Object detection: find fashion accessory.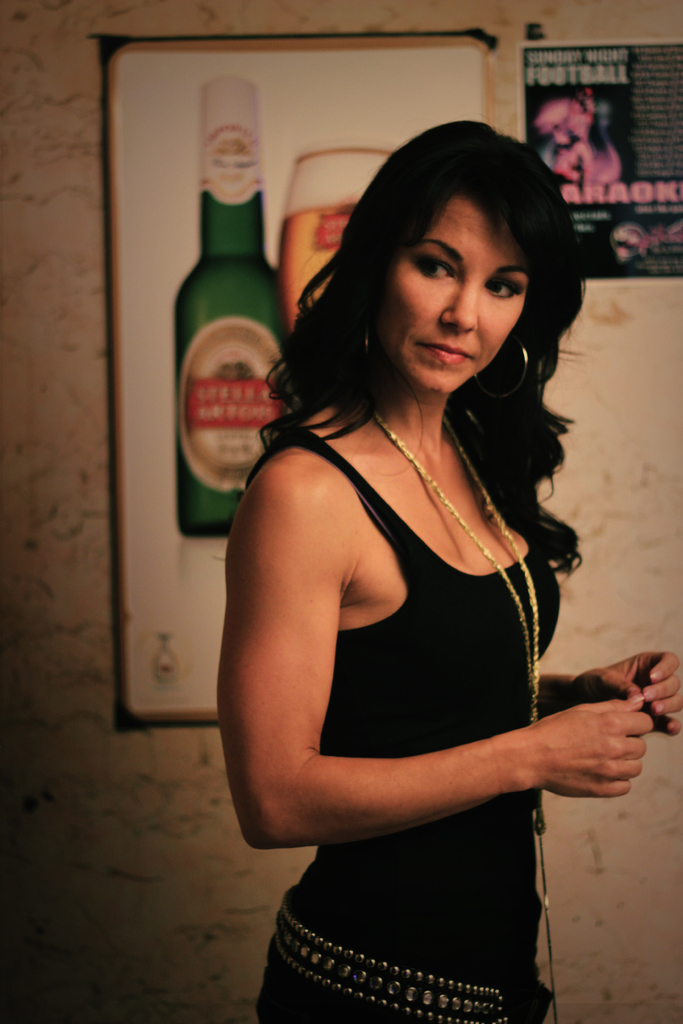
pyautogui.locateOnScreen(346, 312, 372, 364).
